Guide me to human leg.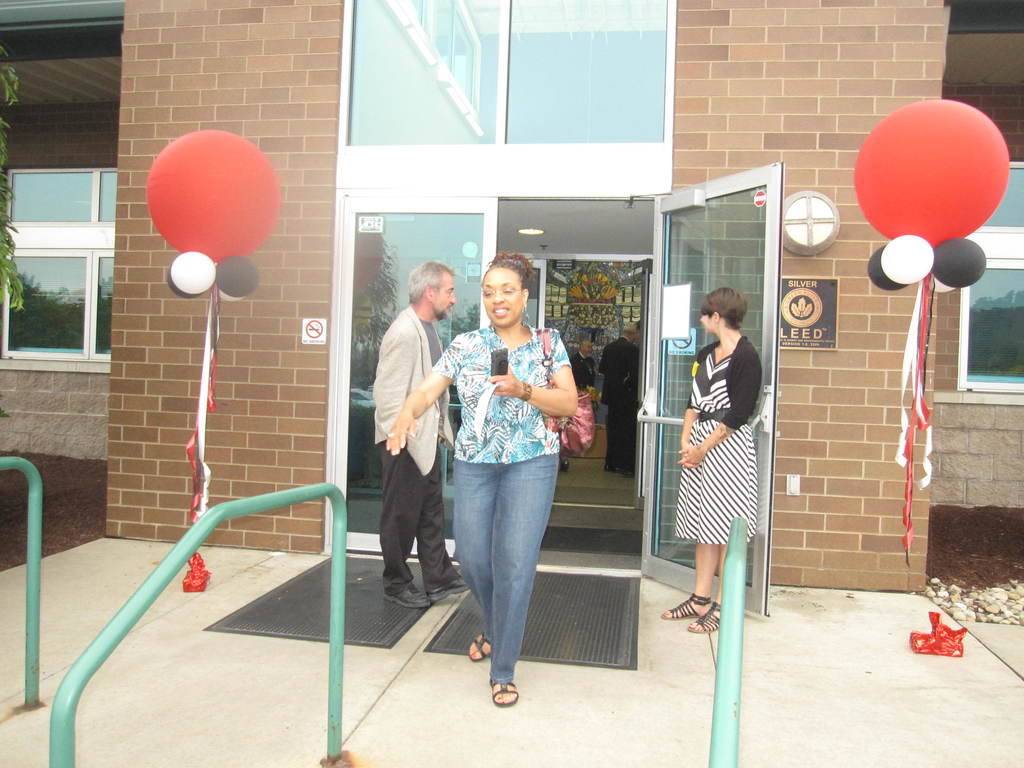
Guidance: {"left": 456, "top": 465, "right": 546, "bottom": 714}.
